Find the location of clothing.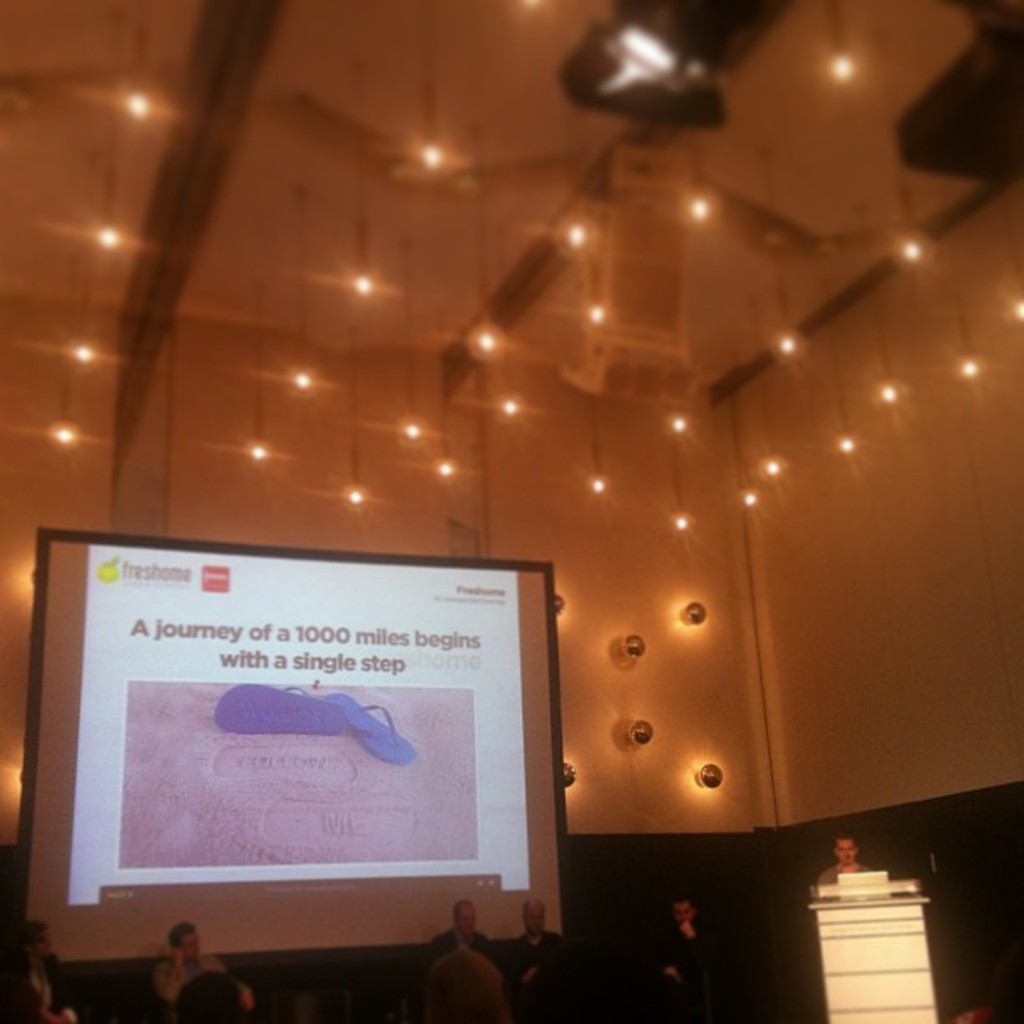
Location: [25, 950, 75, 1022].
